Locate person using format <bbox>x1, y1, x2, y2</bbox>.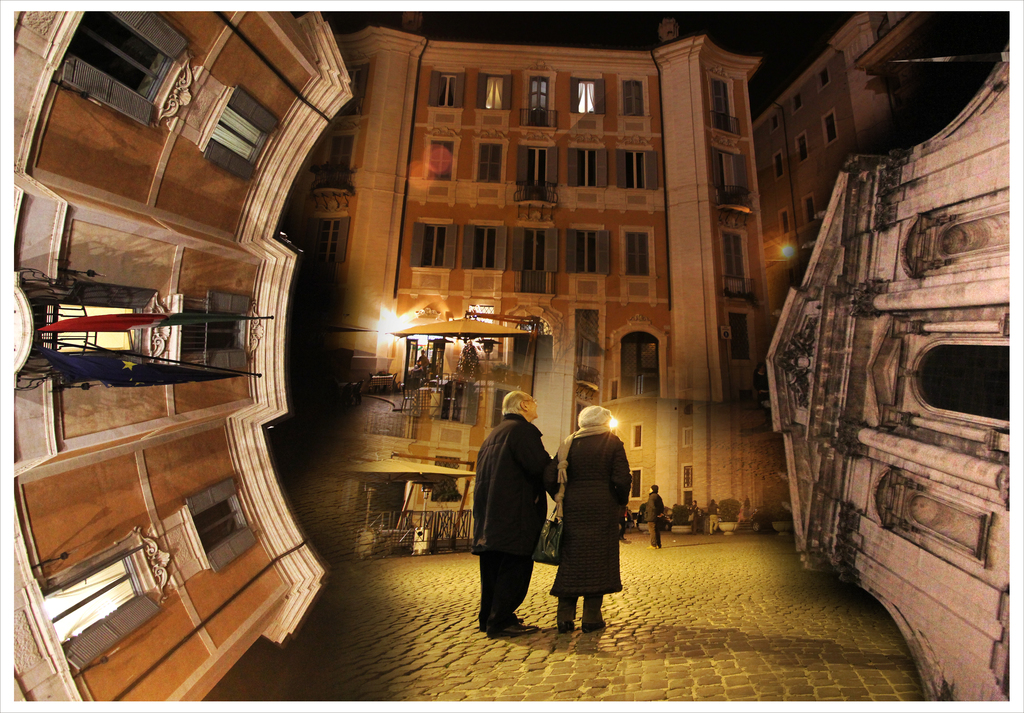
<bbox>464, 375, 550, 631</bbox>.
